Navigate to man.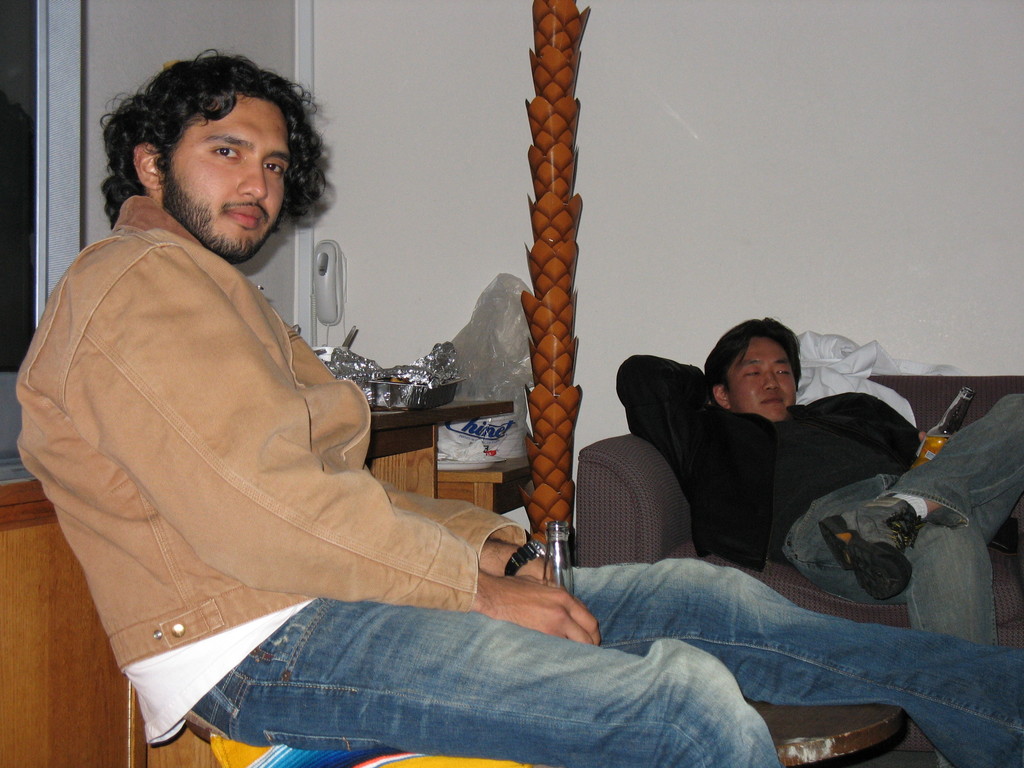
Navigation target: left=17, top=47, right=1023, bottom=767.
